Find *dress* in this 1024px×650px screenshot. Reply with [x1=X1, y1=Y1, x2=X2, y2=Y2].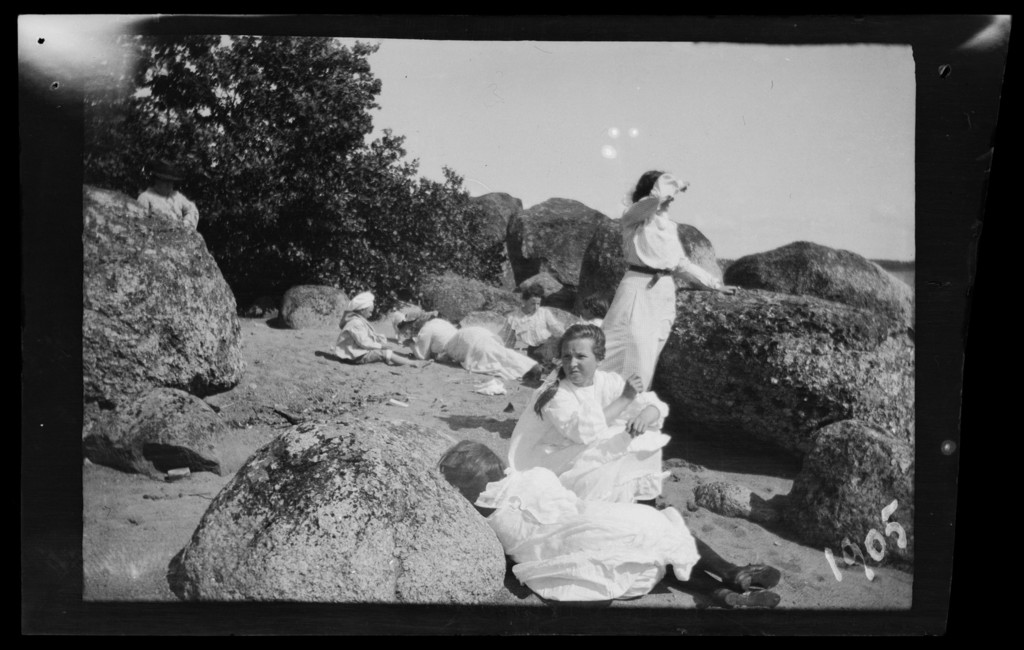
[x1=479, y1=341, x2=700, y2=601].
